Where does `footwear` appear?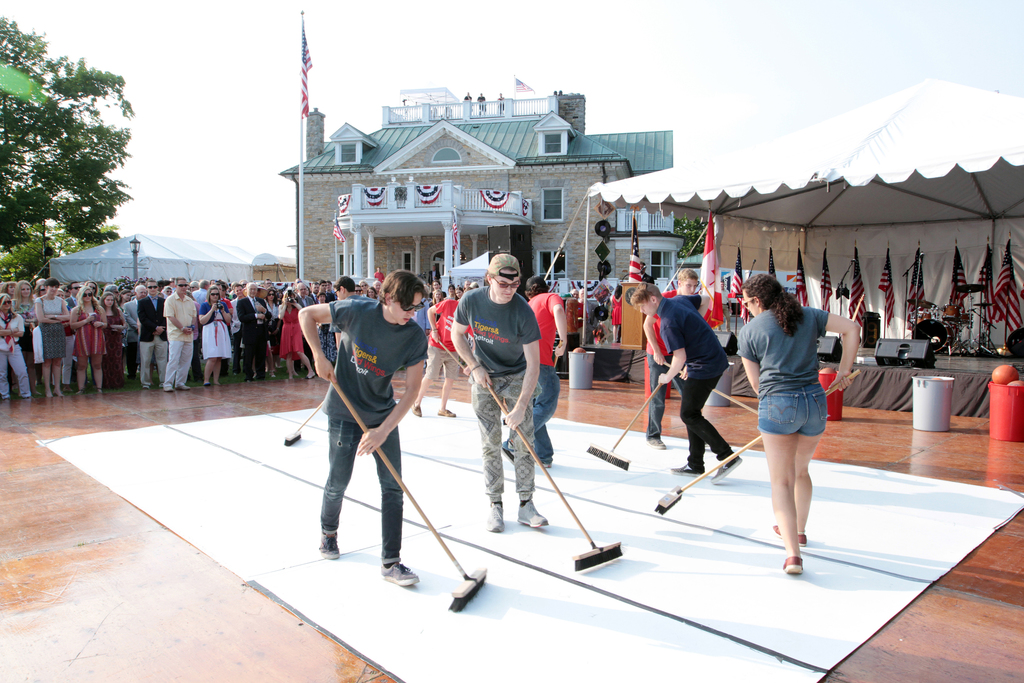
Appears at 306 371 316 380.
